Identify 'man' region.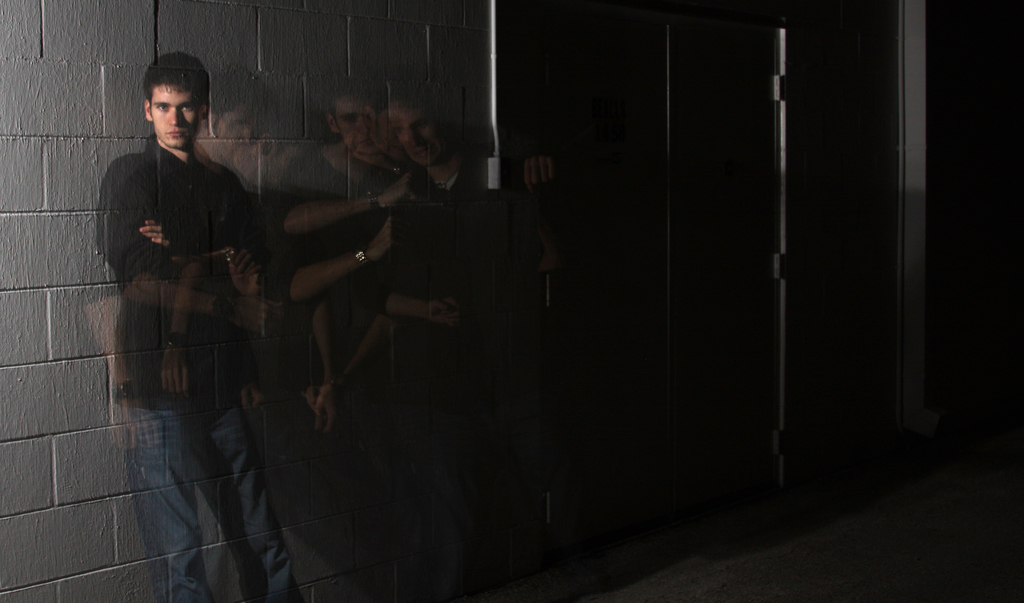
Region: left=110, top=19, right=292, bottom=570.
